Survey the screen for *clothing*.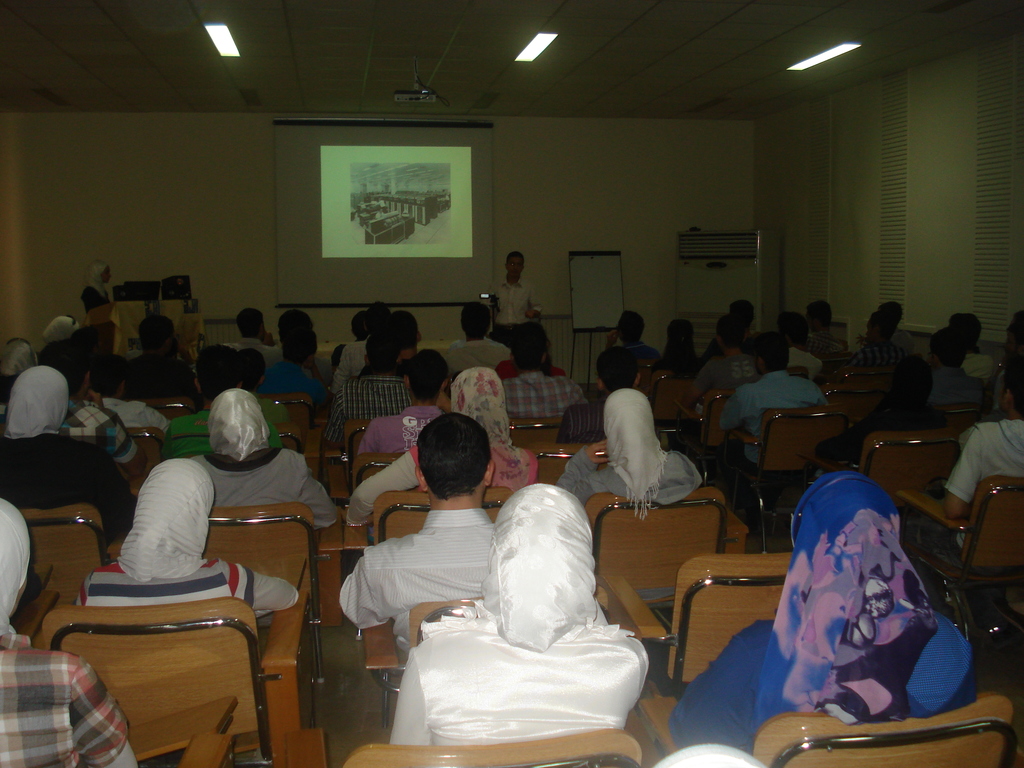
Survey found: [left=79, top=259, right=109, bottom=316].
